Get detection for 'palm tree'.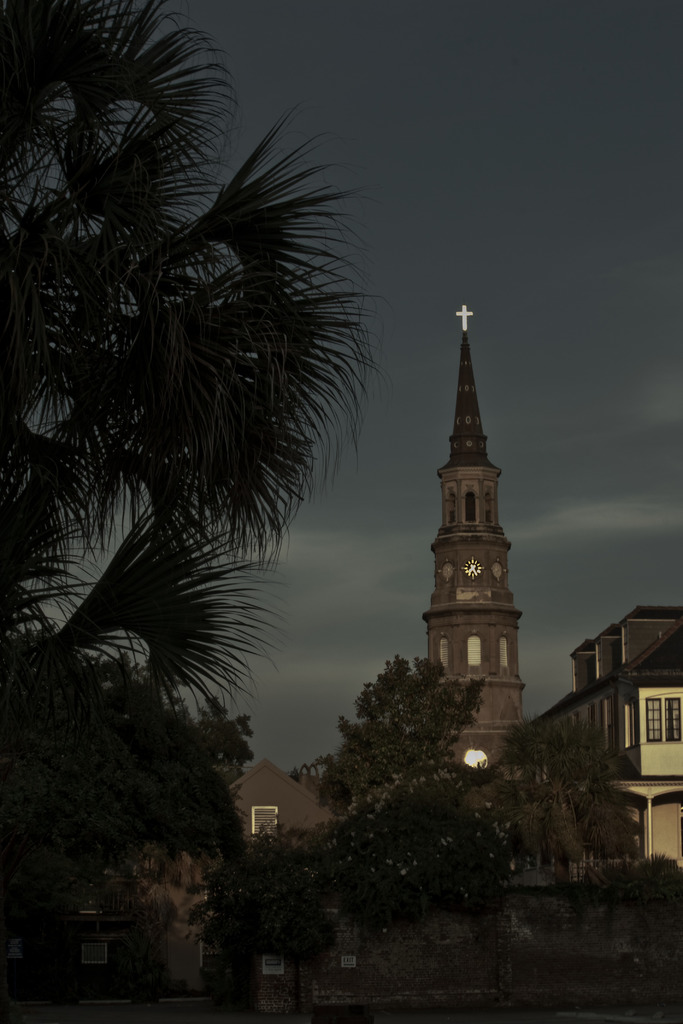
Detection: x1=62 y1=542 x2=216 y2=965.
